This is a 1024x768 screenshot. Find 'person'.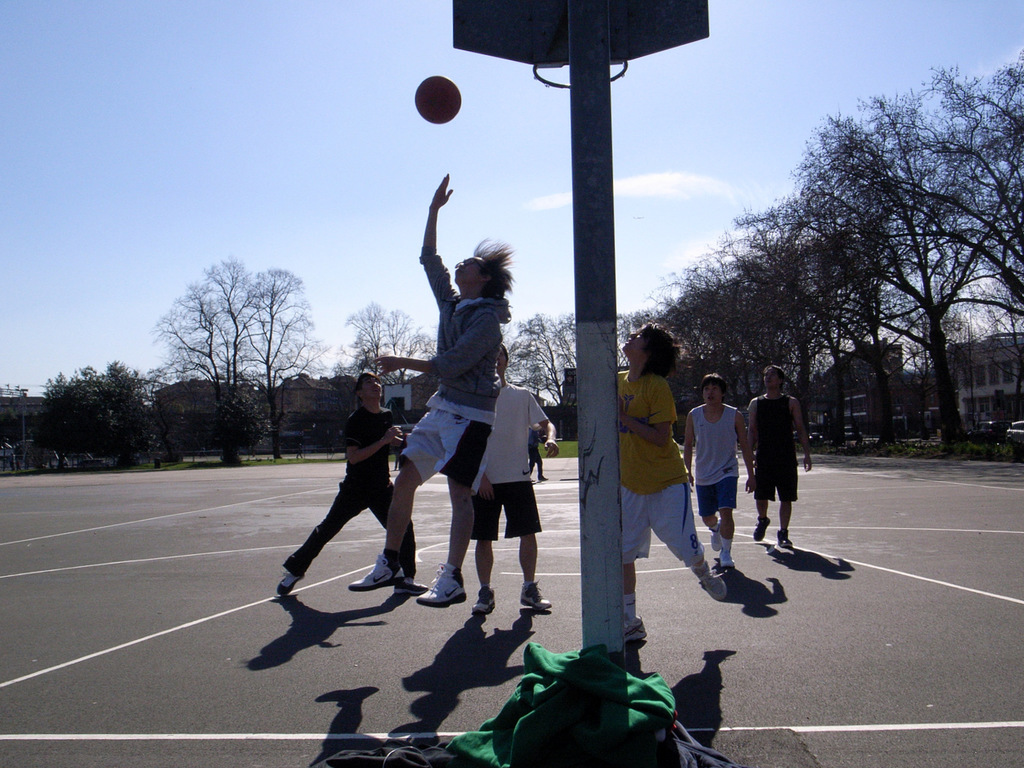
Bounding box: Rect(467, 343, 561, 614).
